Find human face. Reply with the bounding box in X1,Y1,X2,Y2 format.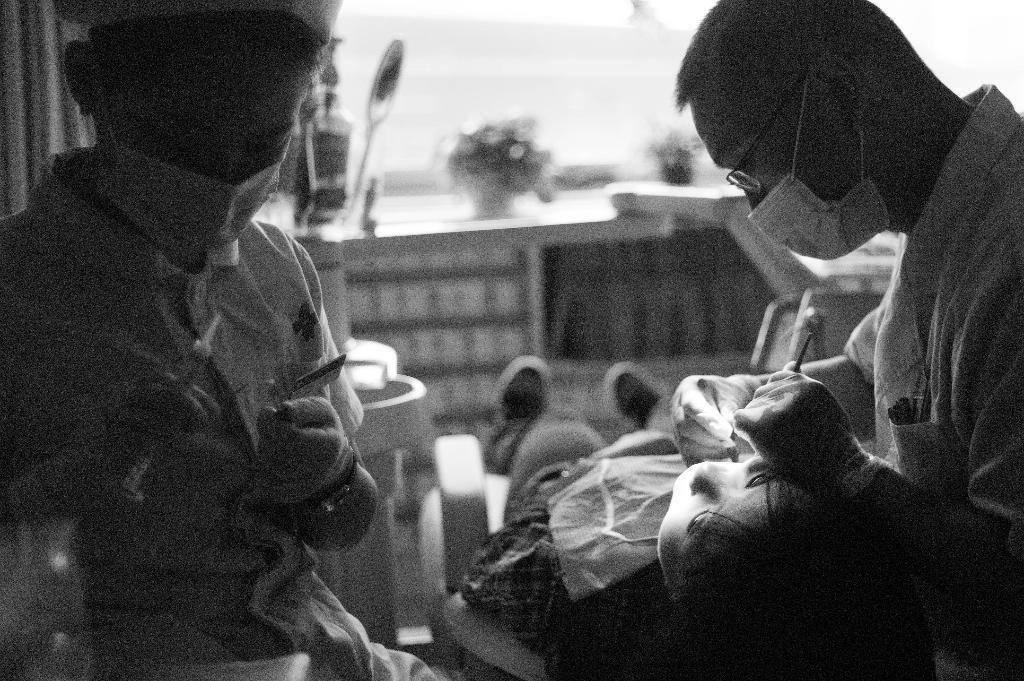
686,92,855,198.
